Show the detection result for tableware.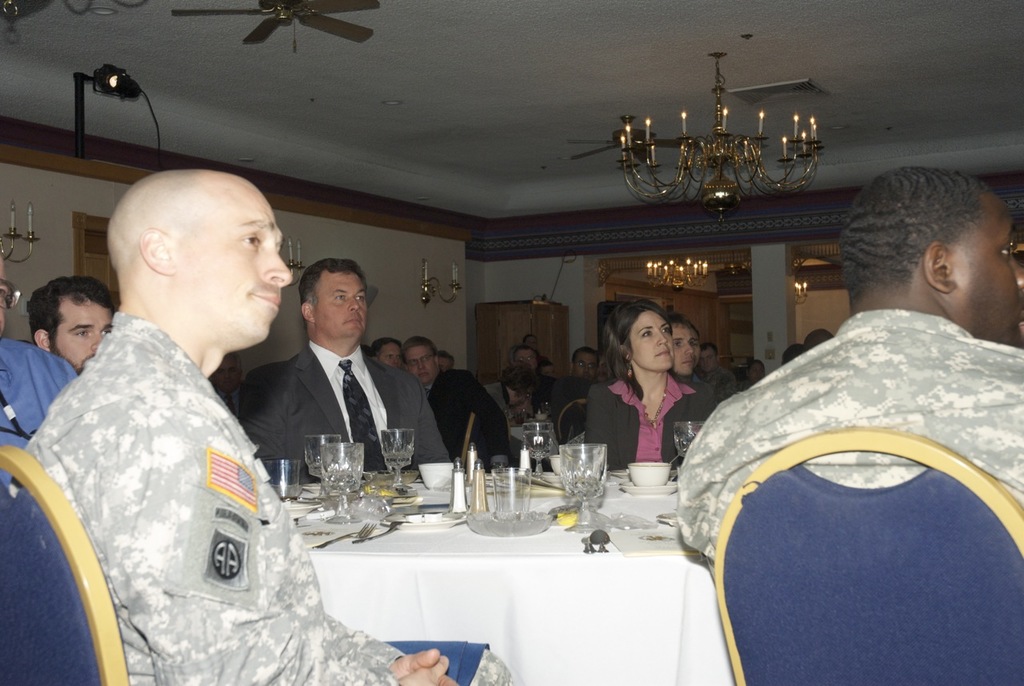
(624,455,675,507).
